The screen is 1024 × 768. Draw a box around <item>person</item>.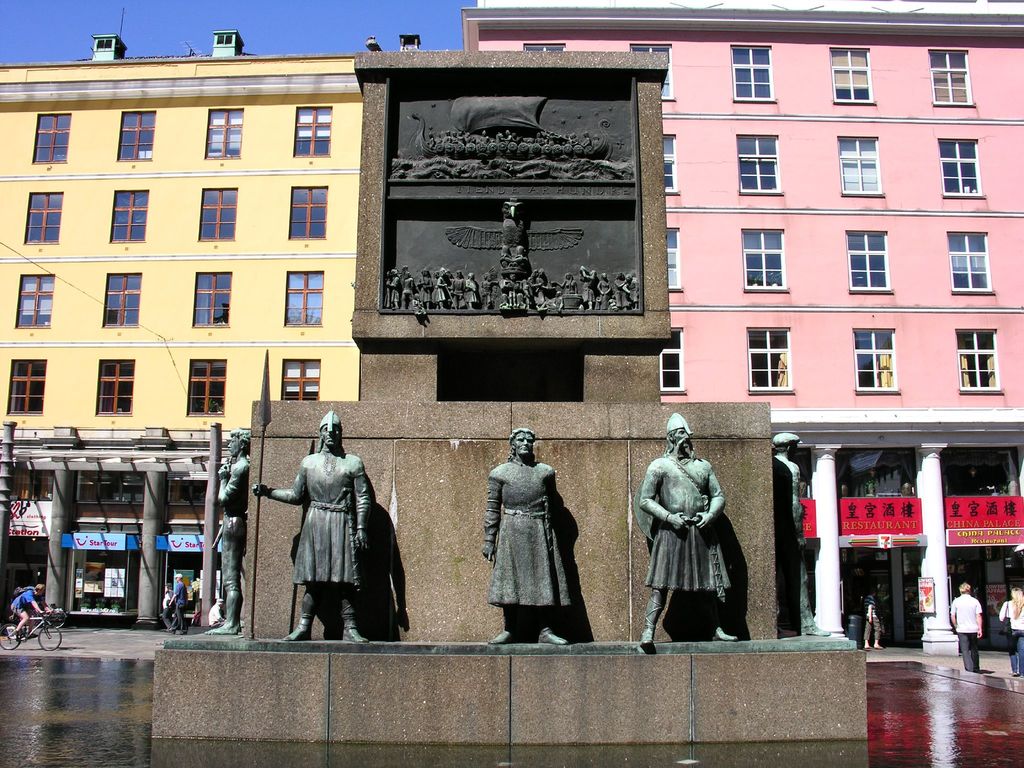
x1=429, y1=127, x2=600, y2=146.
